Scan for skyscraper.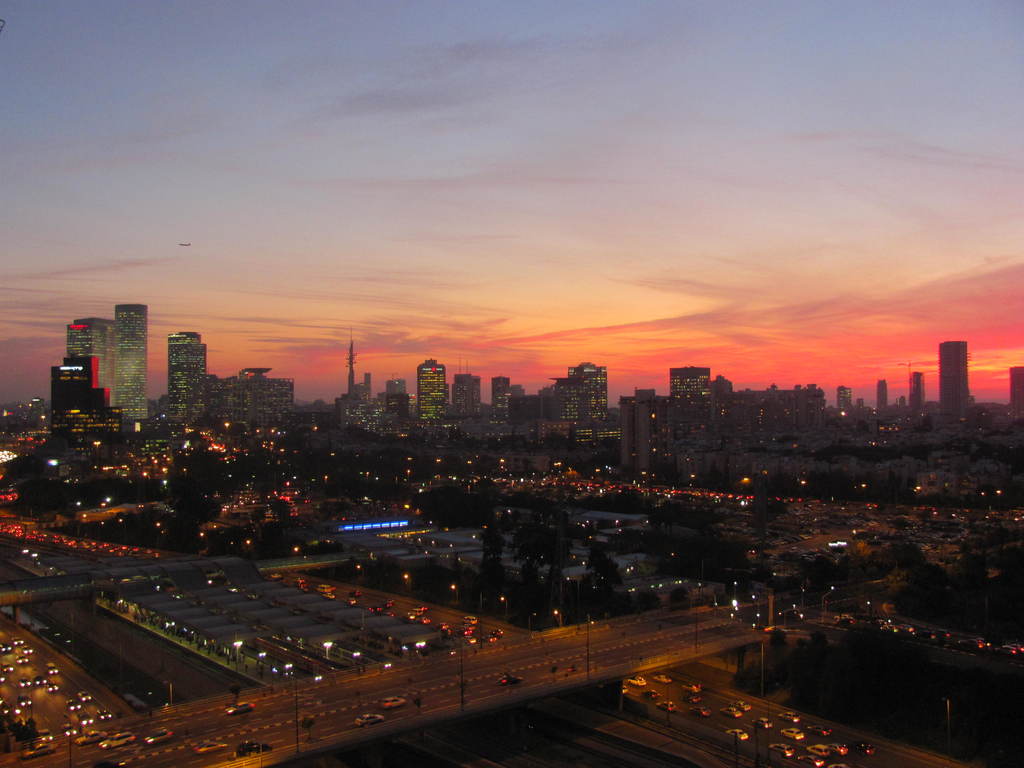
Scan result: left=57, top=294, right=136, bottom=429.
